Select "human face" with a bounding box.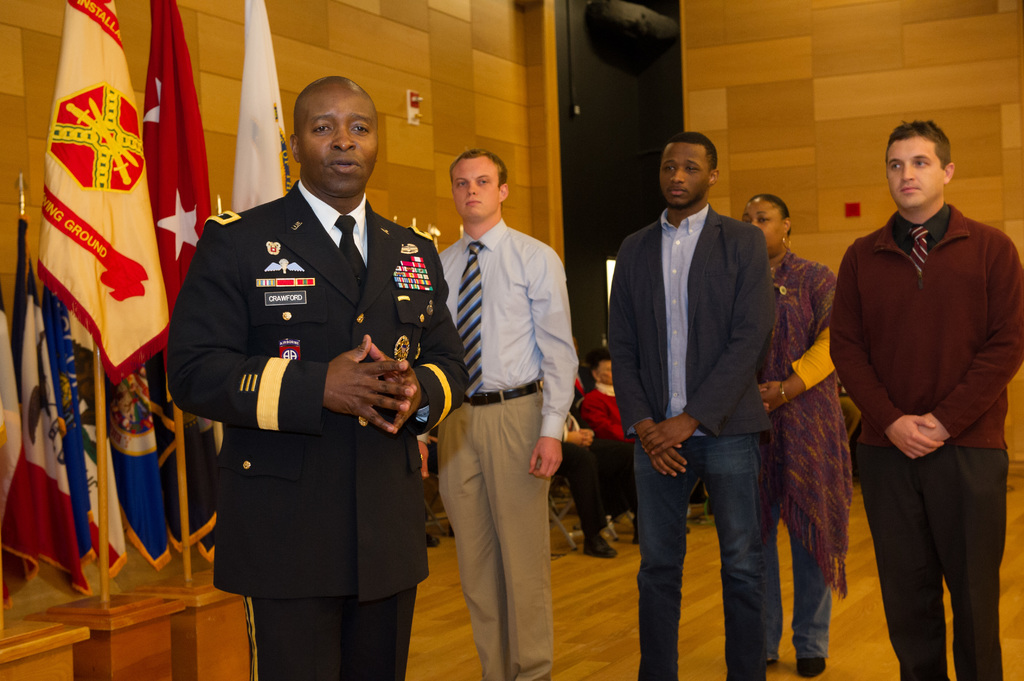
x1=657, y1=141, x2=714, y2=210.
